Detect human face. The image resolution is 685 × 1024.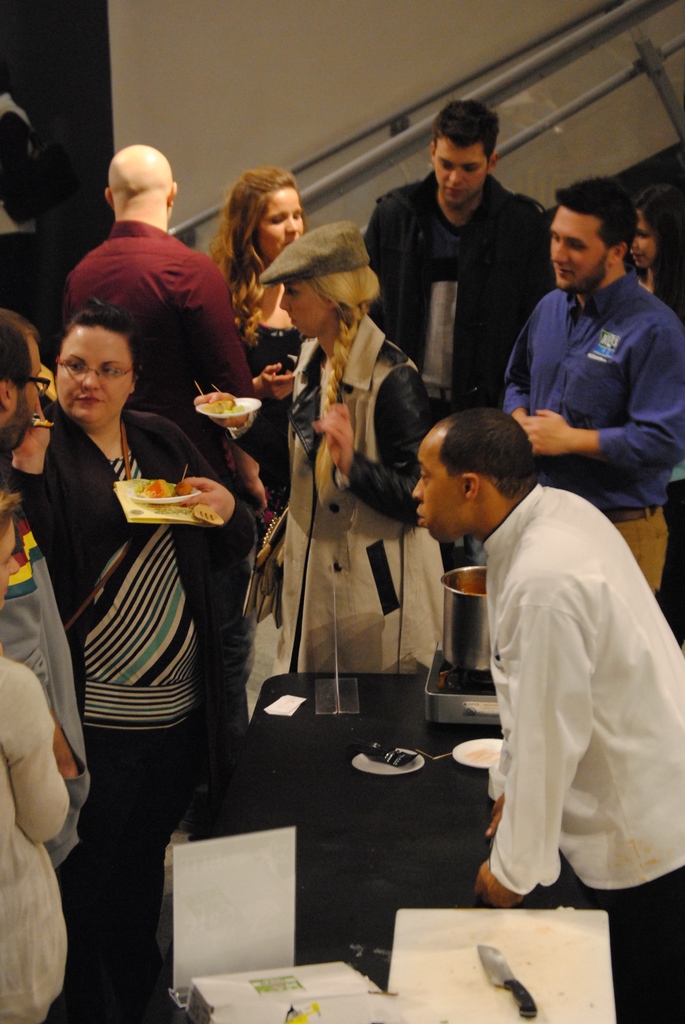
{"left": 0, "top": 517, "right": 20, "bottom": 612}.
